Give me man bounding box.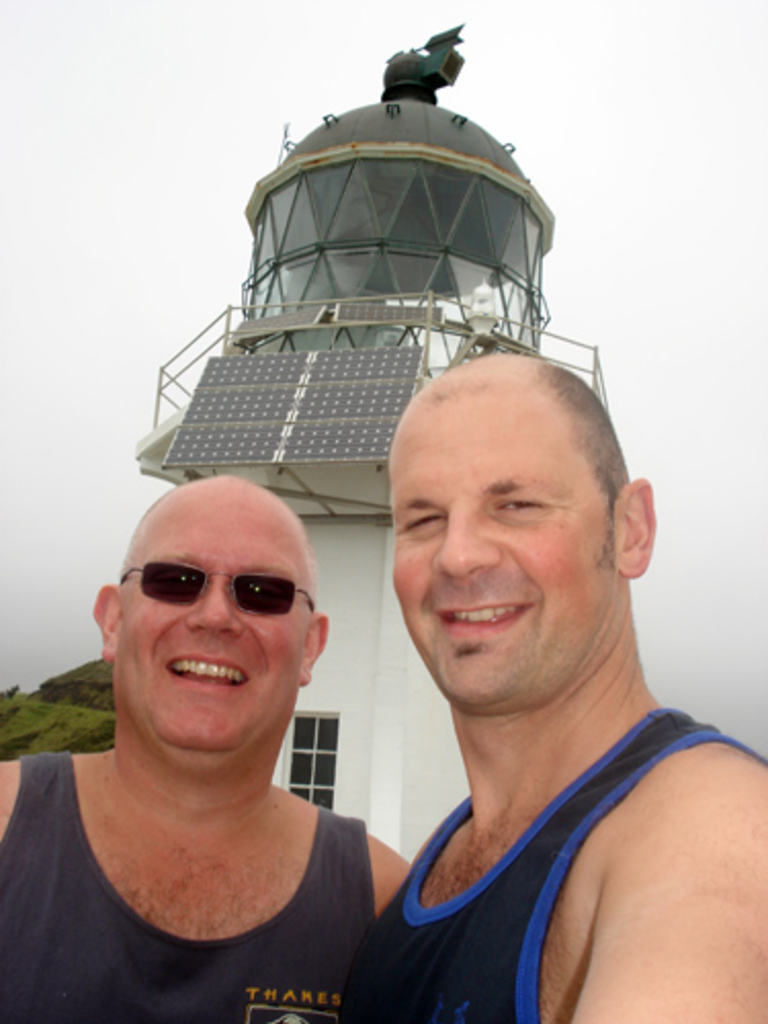
(0,467,385,1022).
